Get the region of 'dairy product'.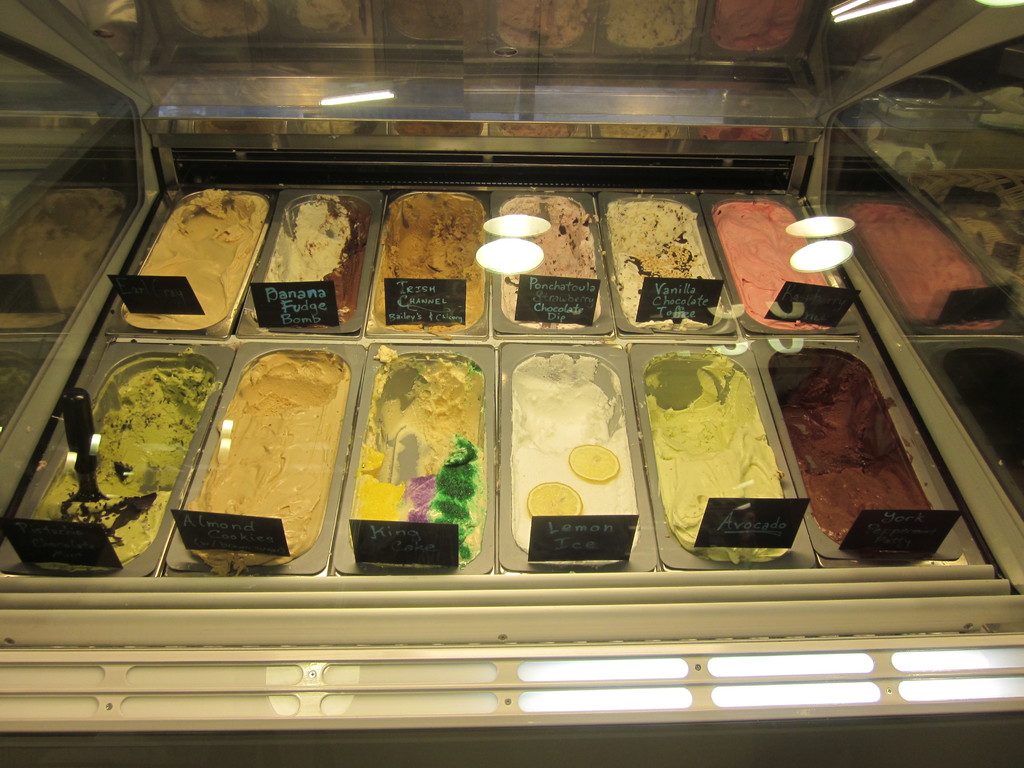
locate(494, 189, 597, 338).
